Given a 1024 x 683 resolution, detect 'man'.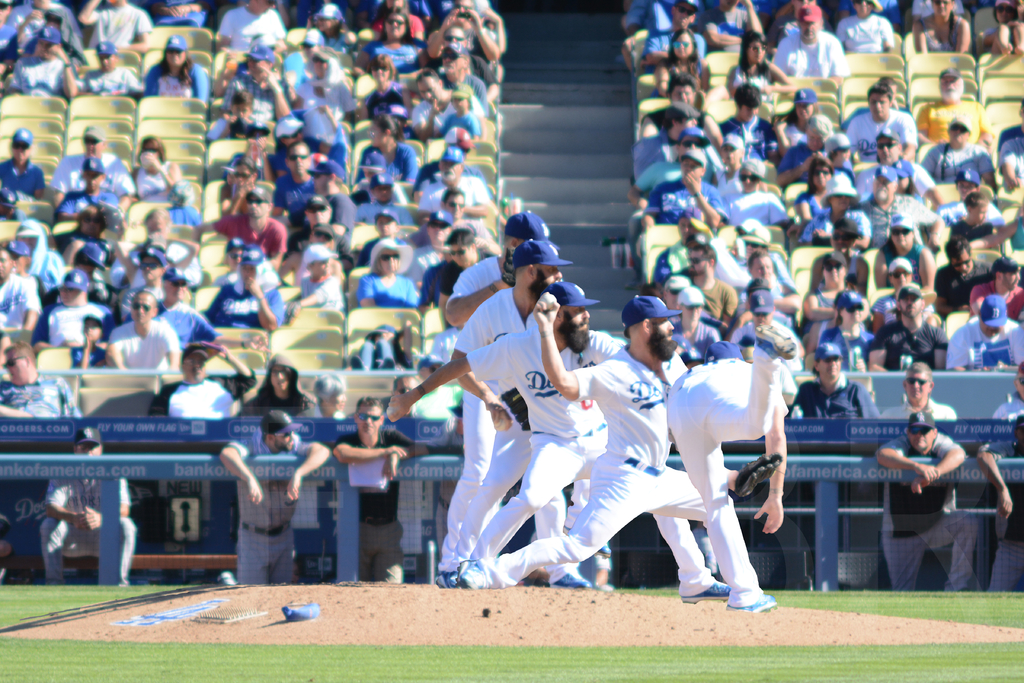
968, 258, 1023, 323.
